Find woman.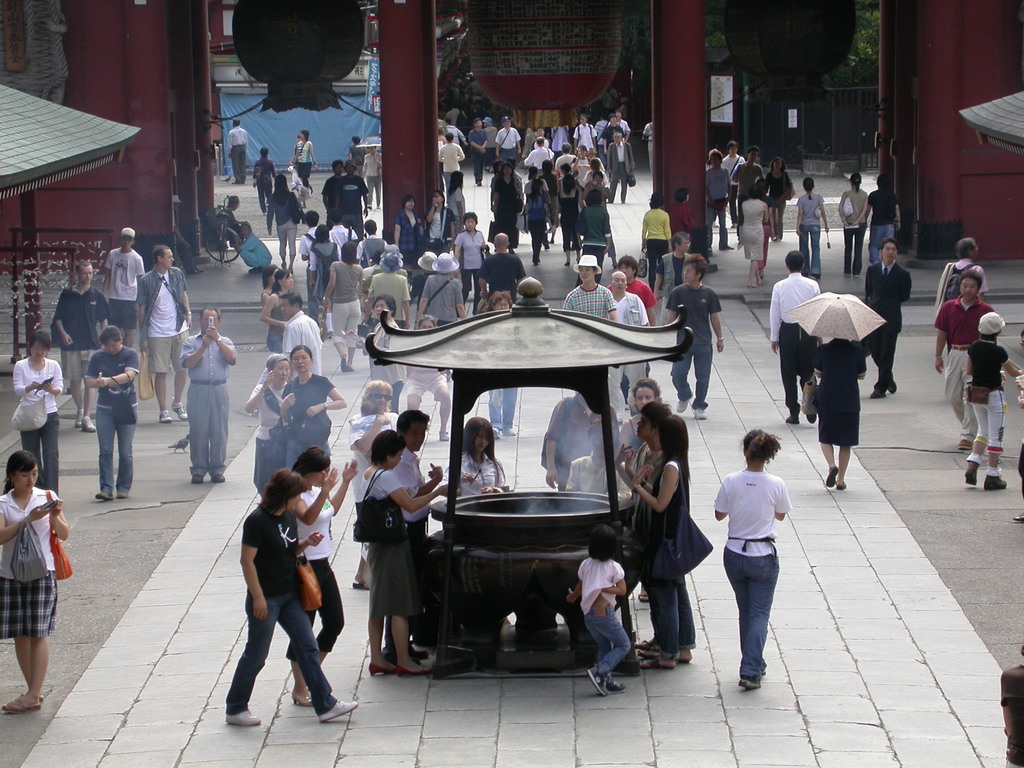
bbox=[269, 173, 298, 273].
